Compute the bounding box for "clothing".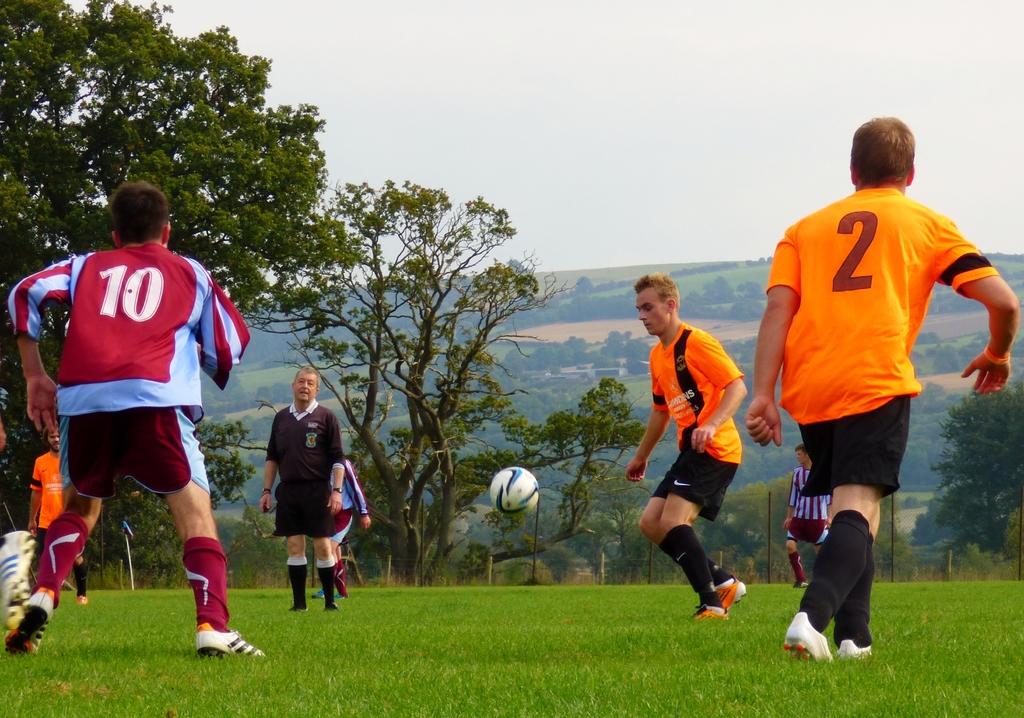
(2,246,255,500).
